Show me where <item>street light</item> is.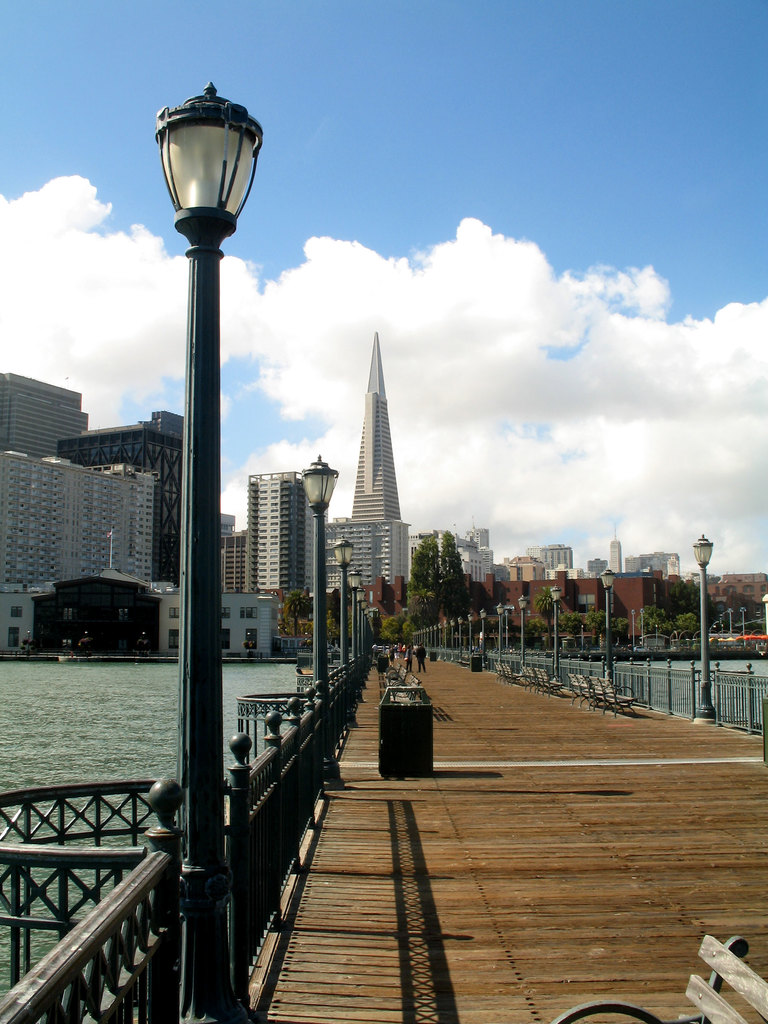
<item>street light</item> is at <bbox>495, 600, 506, 662</bbox>.
